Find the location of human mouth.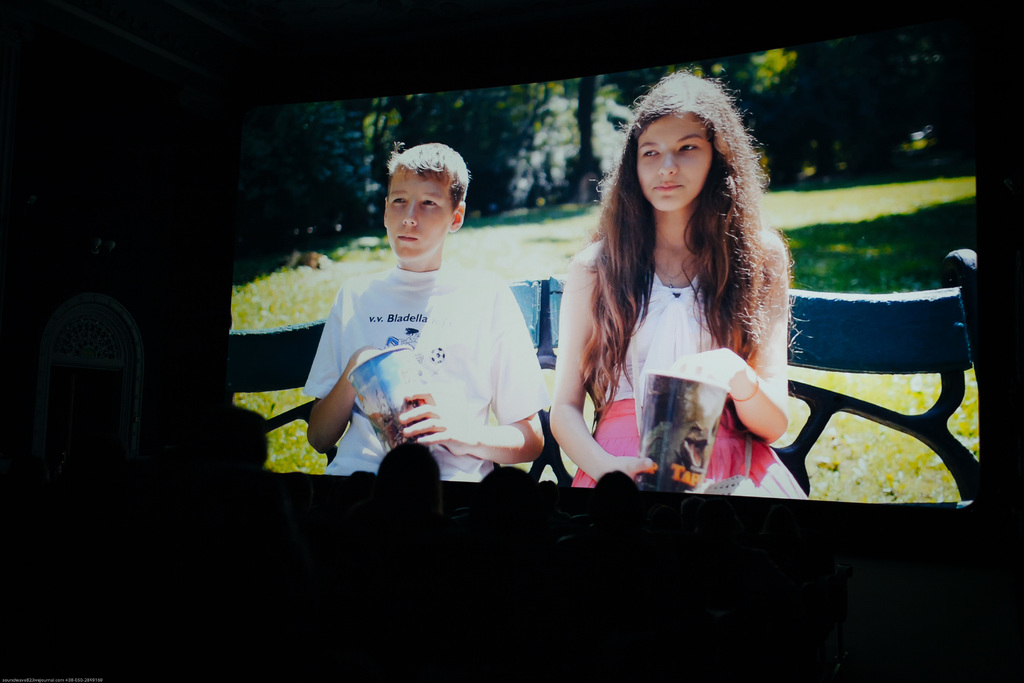
Location: select_region(396, 234, 425, 240).
